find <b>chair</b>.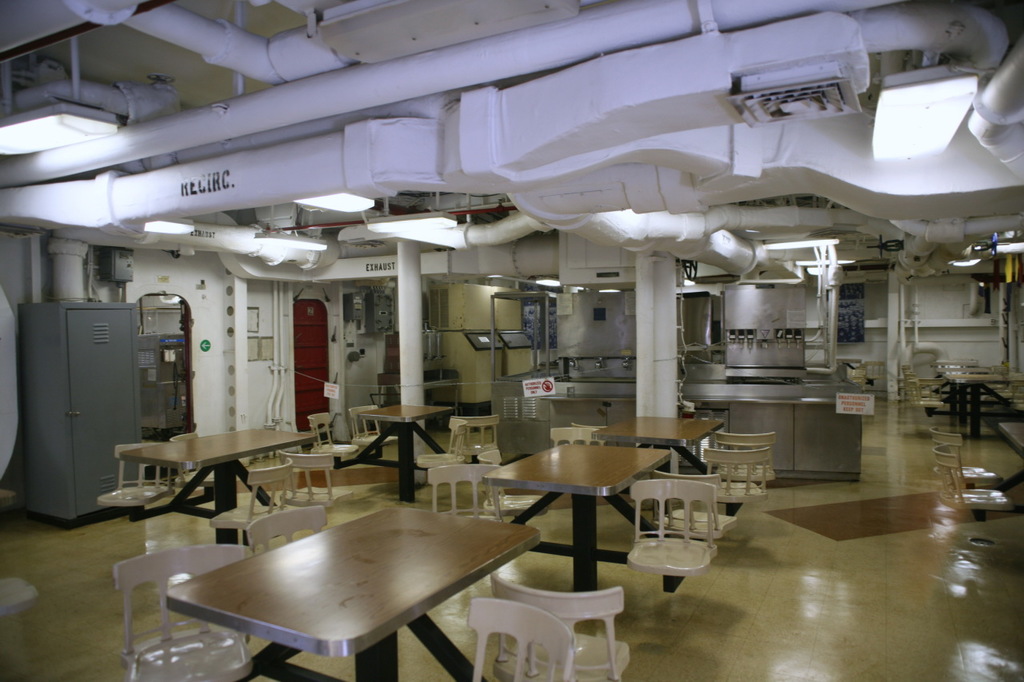
902, 365, 946, 412.
